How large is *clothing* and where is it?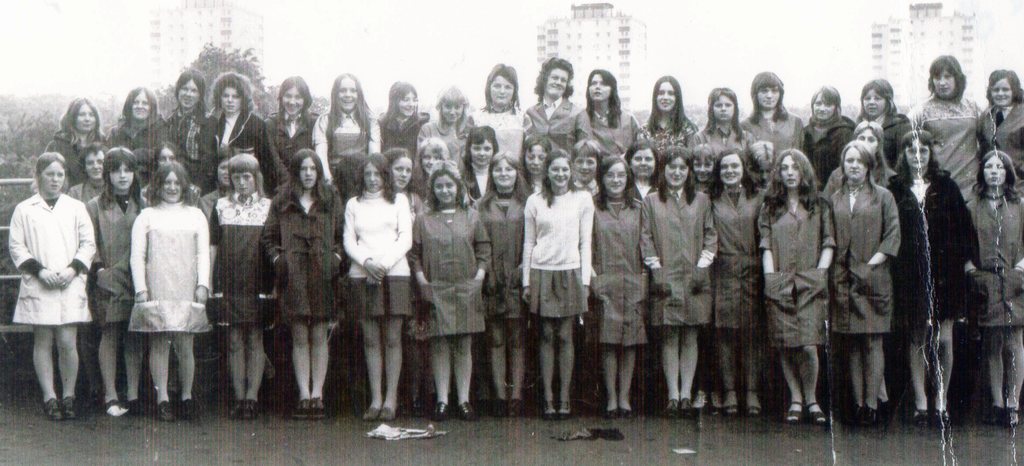
Bounding box: <box>380,108,422,165</box>.
